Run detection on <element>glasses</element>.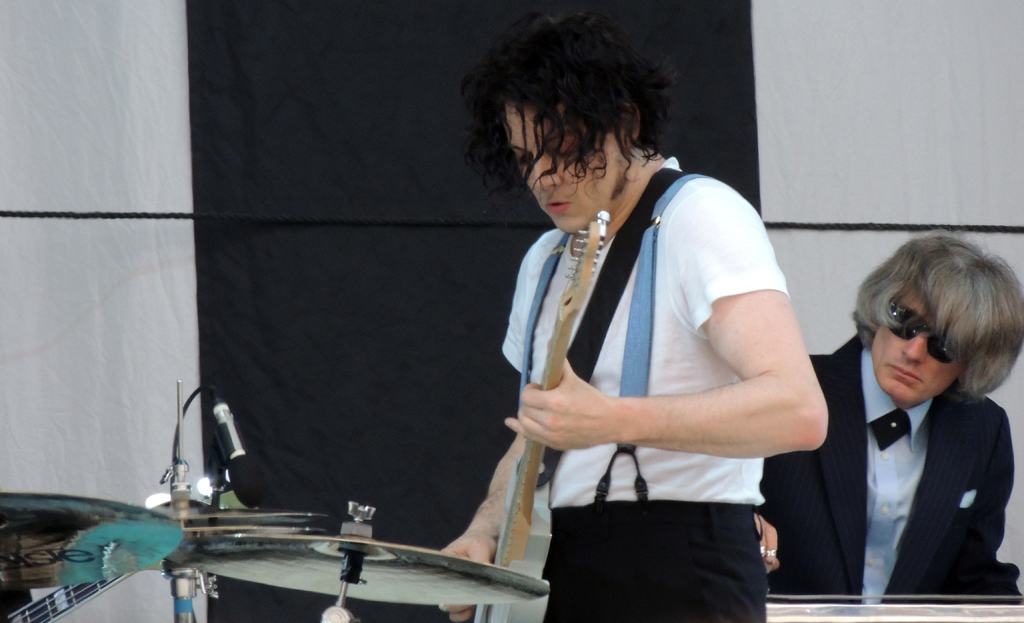
Result: x1=884 y1=291 x2=979 y2=368.
